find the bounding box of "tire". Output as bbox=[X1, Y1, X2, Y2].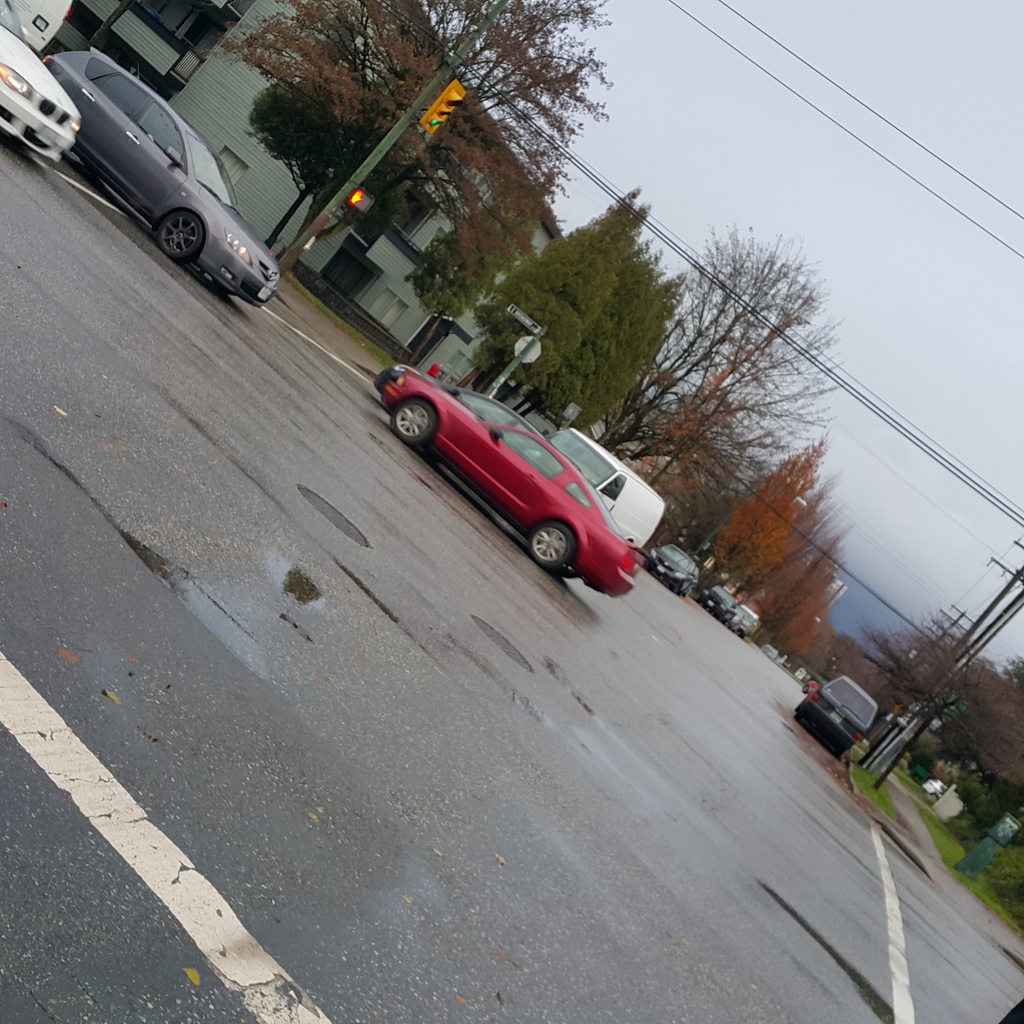
bbox=[687, 588, 695, 597].
